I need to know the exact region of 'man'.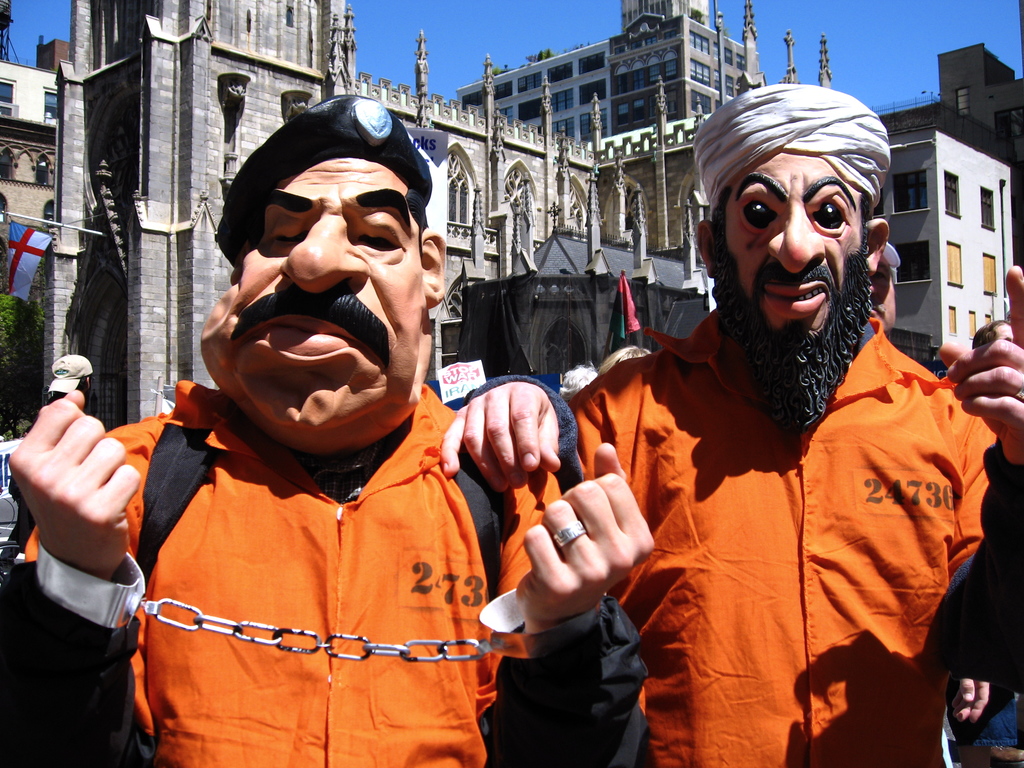
Region: <box>557,362,597,396</box>.
